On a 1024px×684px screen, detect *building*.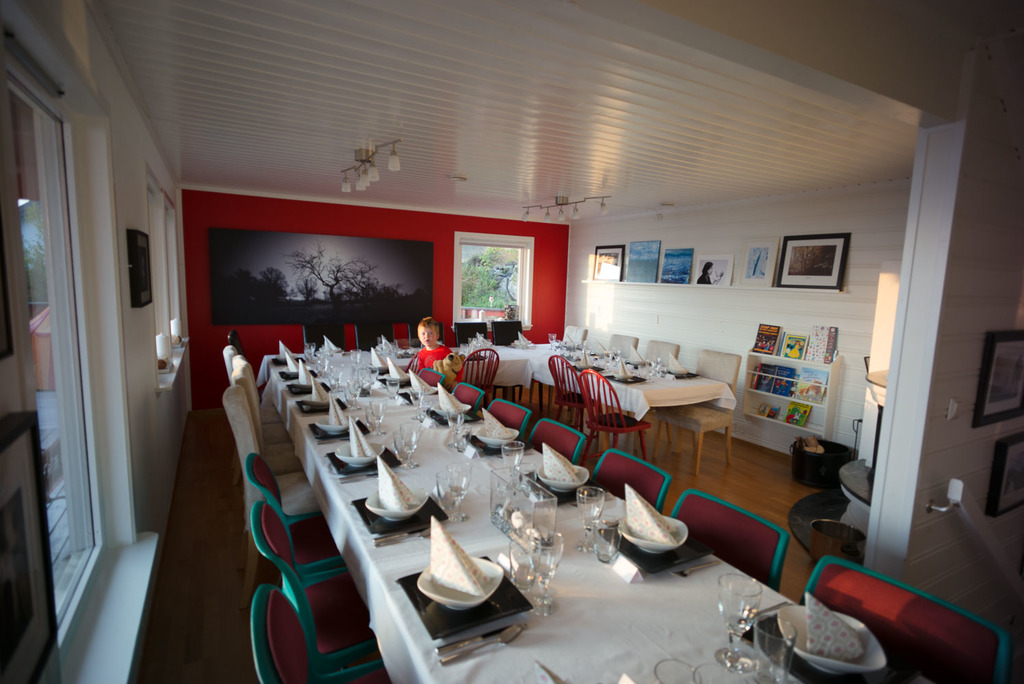
select_region(0, 0, 1023, 683).
